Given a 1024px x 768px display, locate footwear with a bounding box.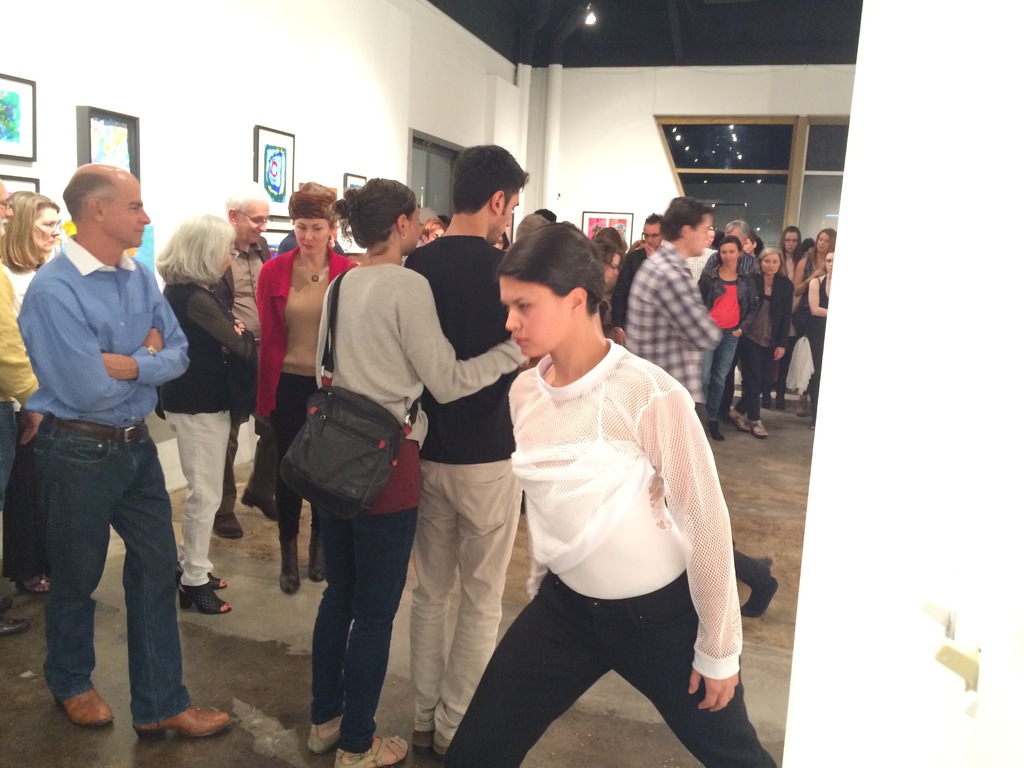
Located: Rect(731, 412, 752, 434).
